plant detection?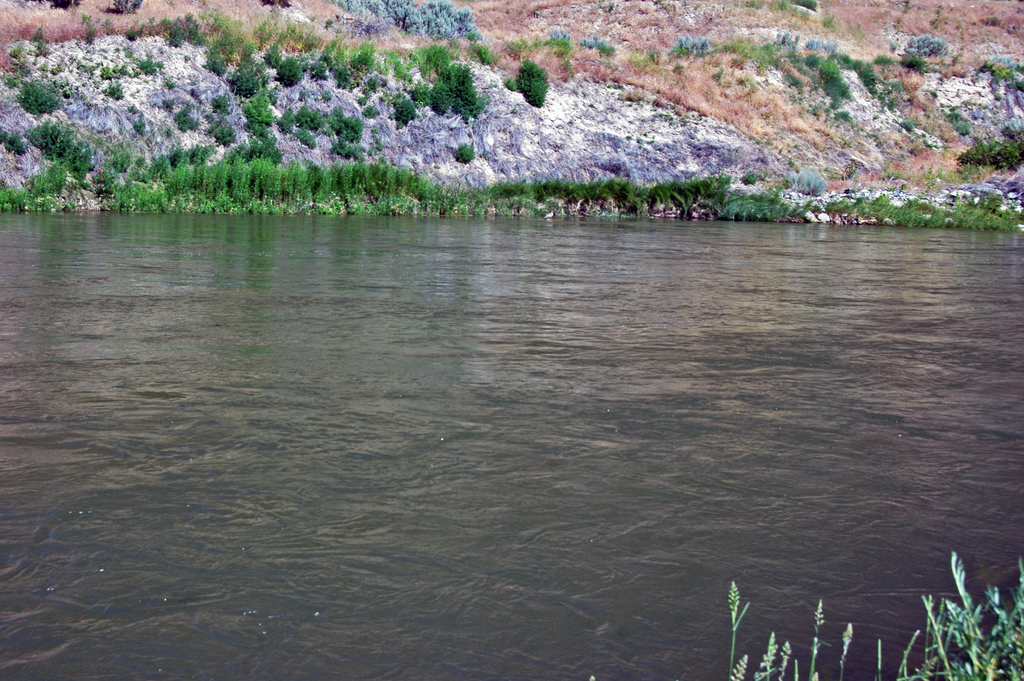
<box>150,13,155,25</box>
